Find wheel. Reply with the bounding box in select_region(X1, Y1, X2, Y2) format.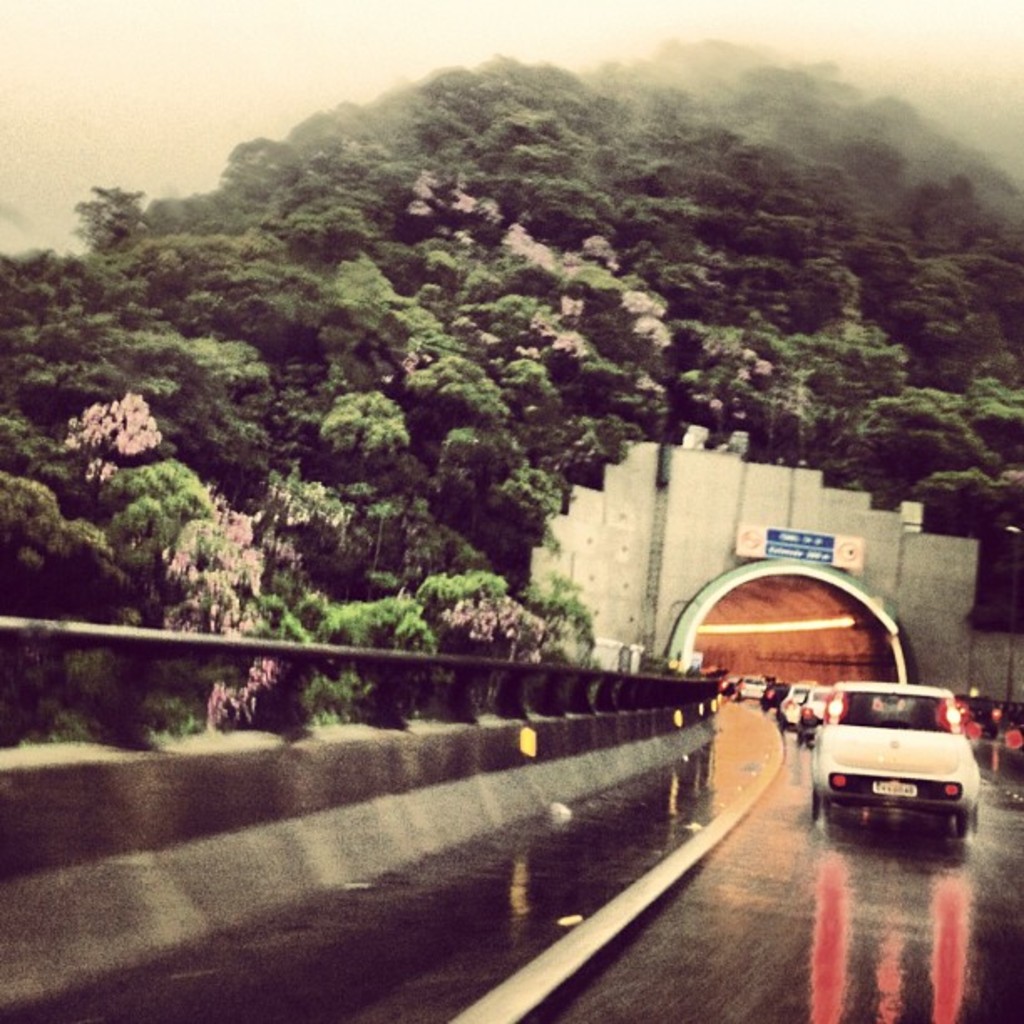
select_region(949, 806, 977, 828).
